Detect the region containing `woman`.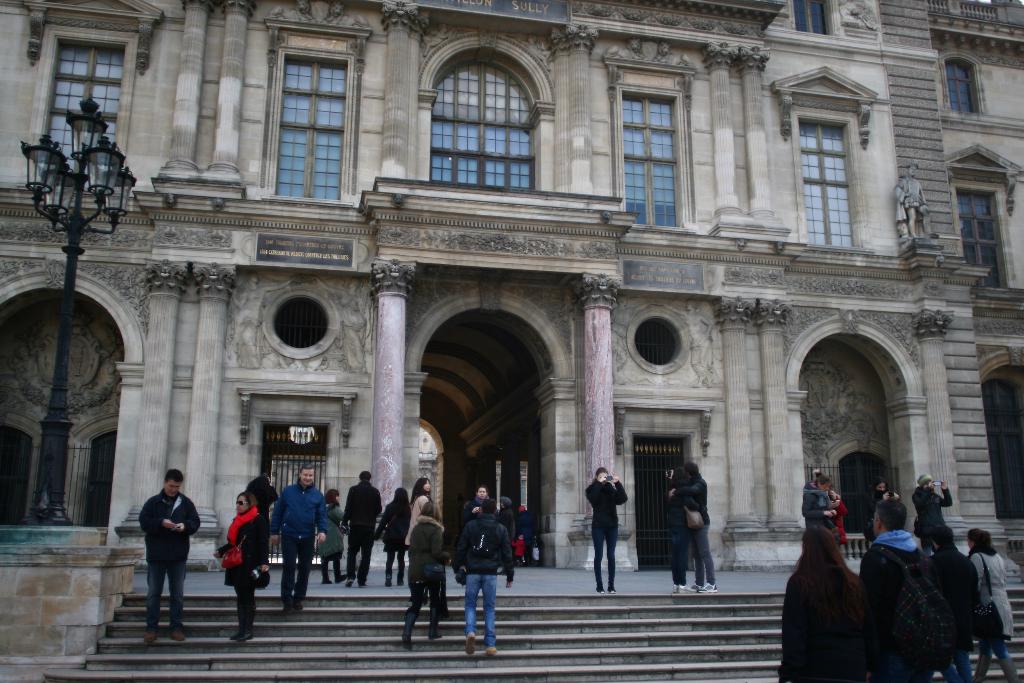
x1=967 y1=526 x2=1020 y2=682.
